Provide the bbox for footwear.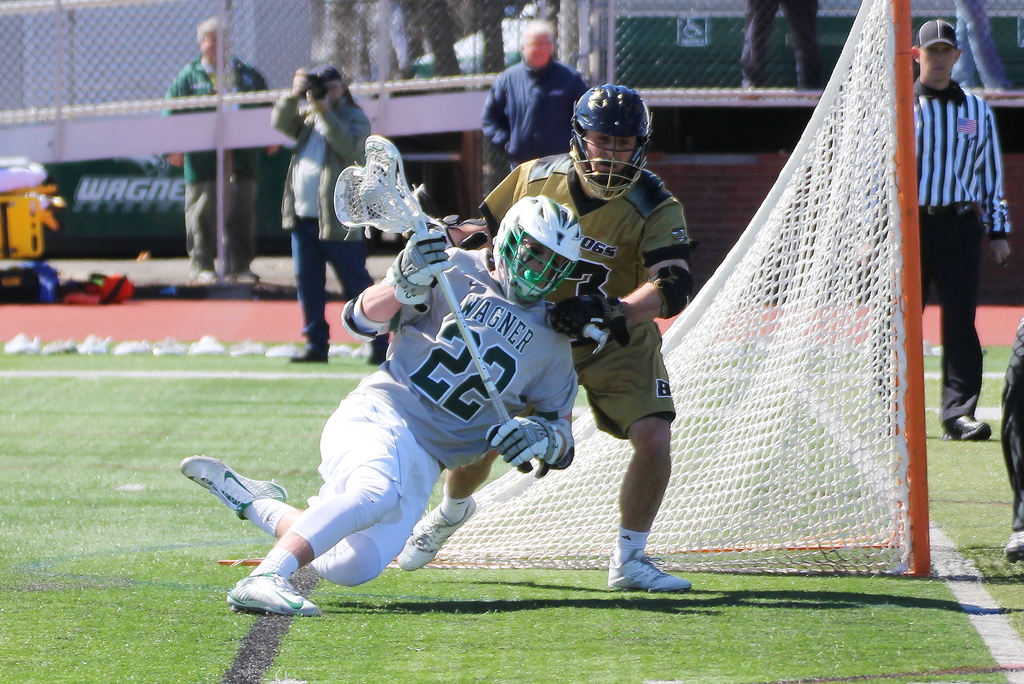
399/501/476/573.
